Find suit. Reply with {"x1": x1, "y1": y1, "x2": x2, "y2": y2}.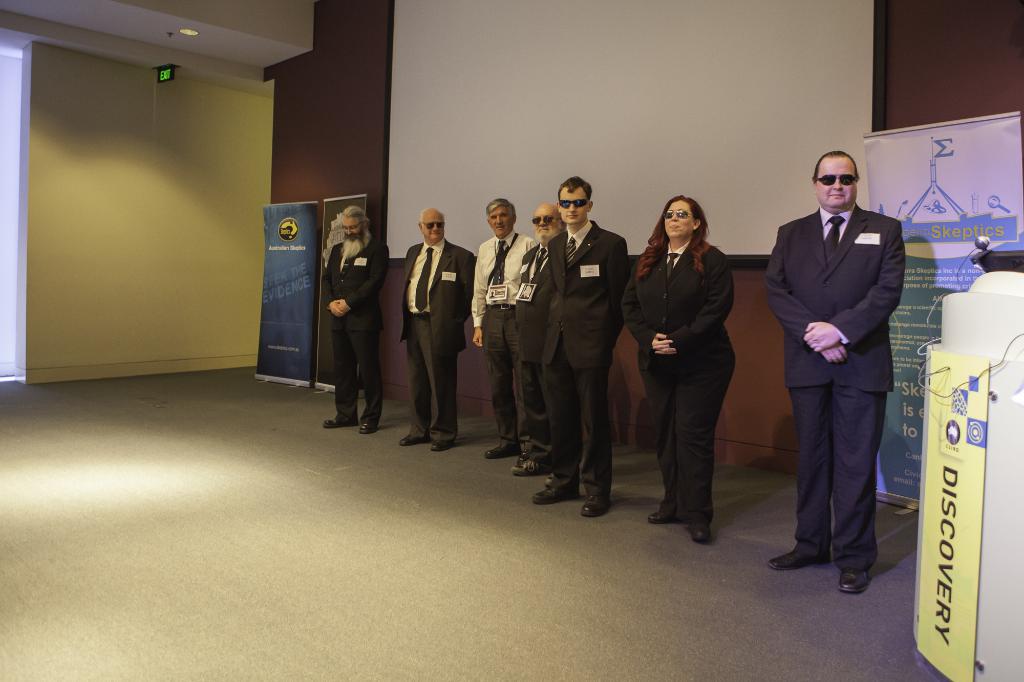
{"x1": 396, "y1": 238, "x2": 477, "y2": 443}.
